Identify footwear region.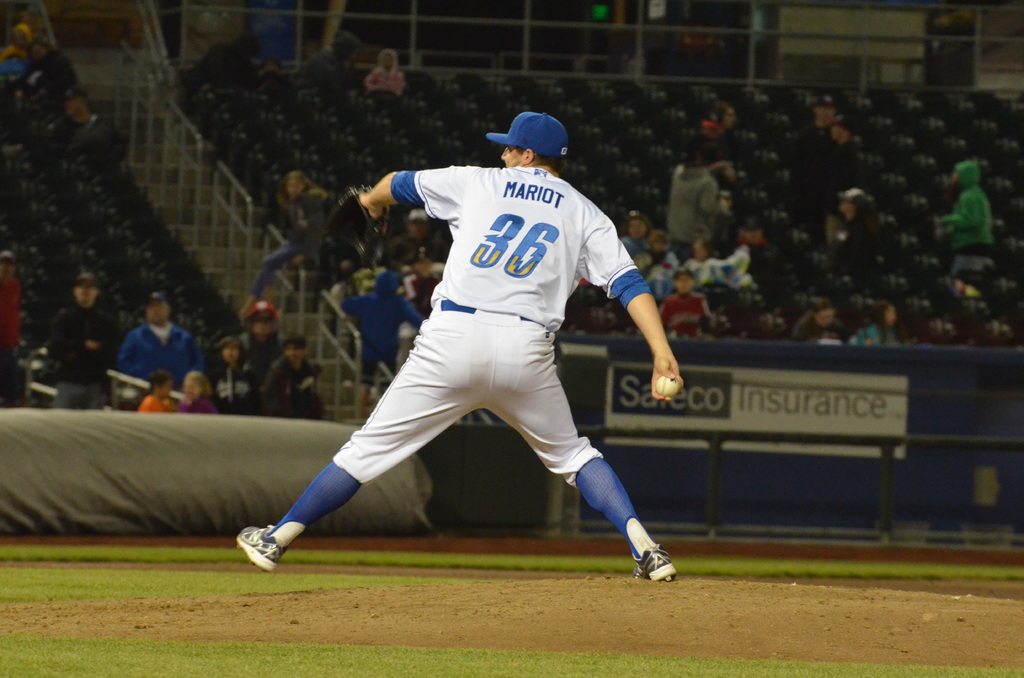
Region: (left=632, top=542, right=669, bottom=581).
